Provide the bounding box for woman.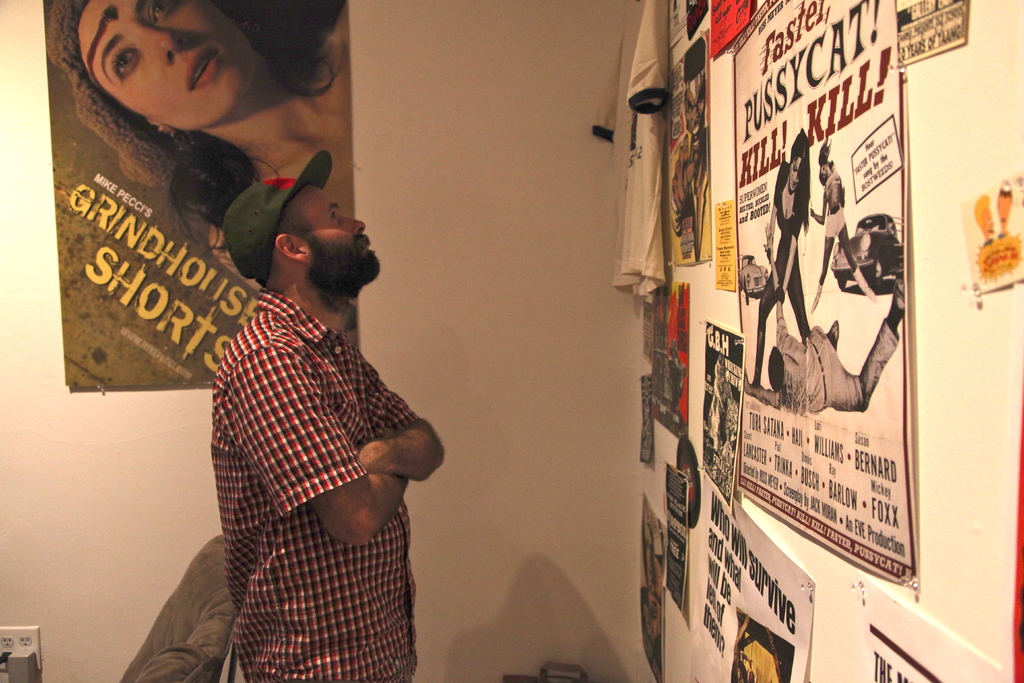
{"x1": 44, "y1": 0, "x2": 356, "y2": 295}.
